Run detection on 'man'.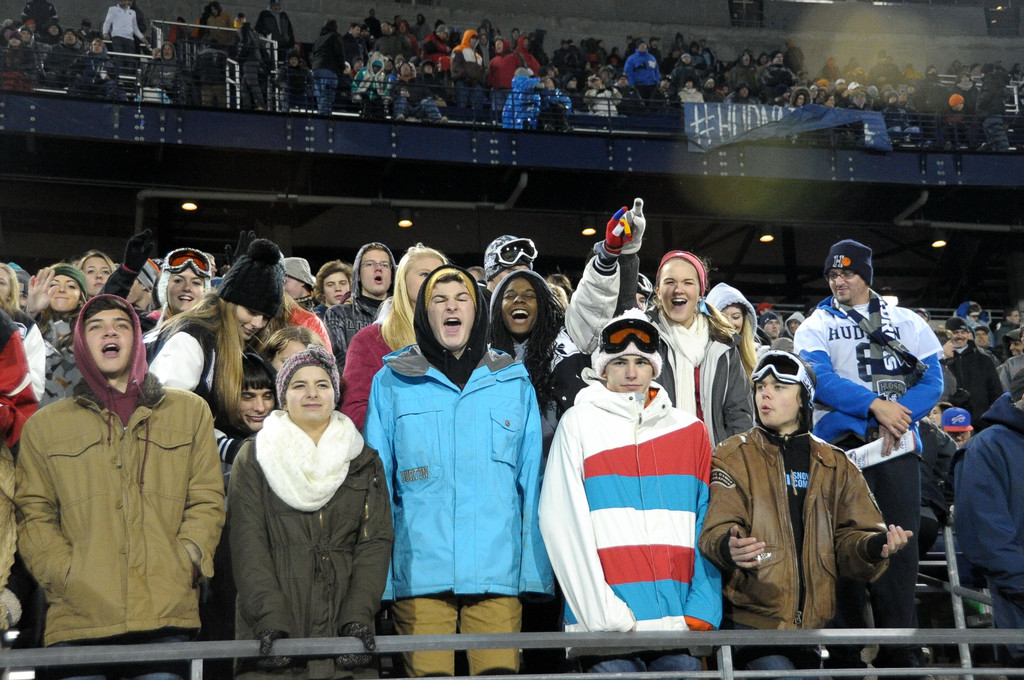
Result: detection(420, 22, 451, 66).
